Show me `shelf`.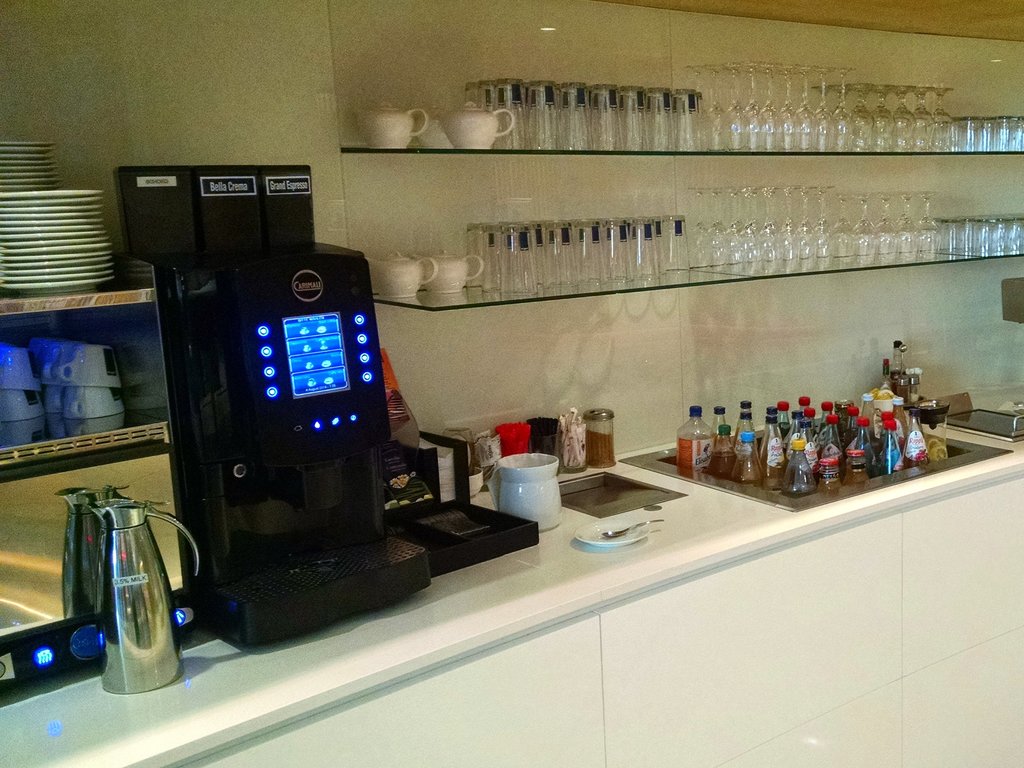
`shelf` is here: [left=373, top=146, right=1023, bottom=320].
